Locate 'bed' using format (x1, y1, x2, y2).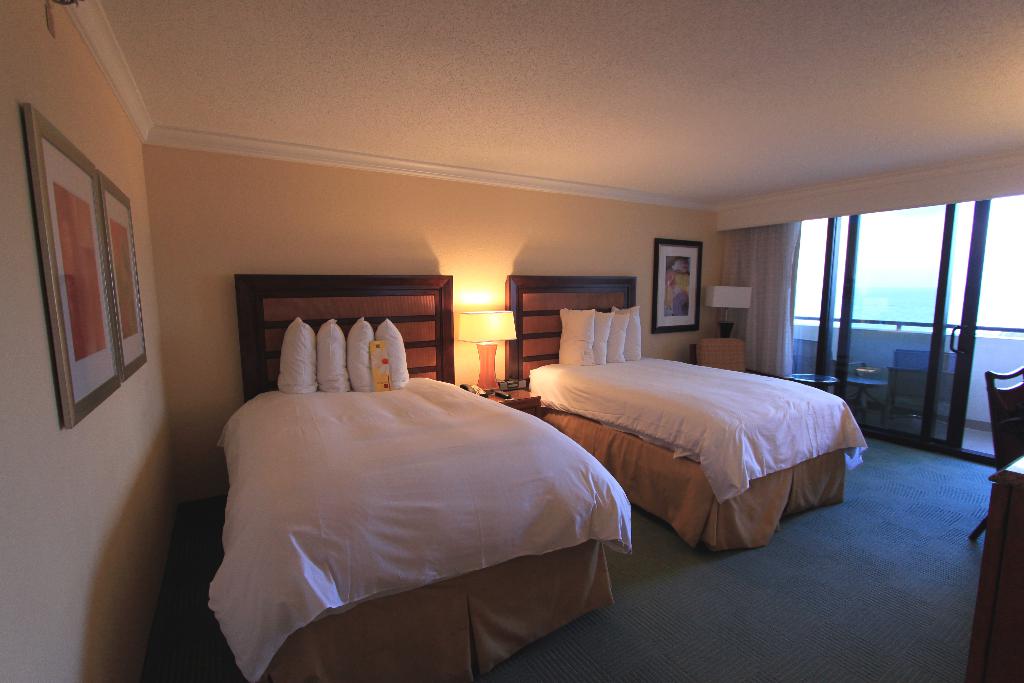
(206, 272, 635, 682).
